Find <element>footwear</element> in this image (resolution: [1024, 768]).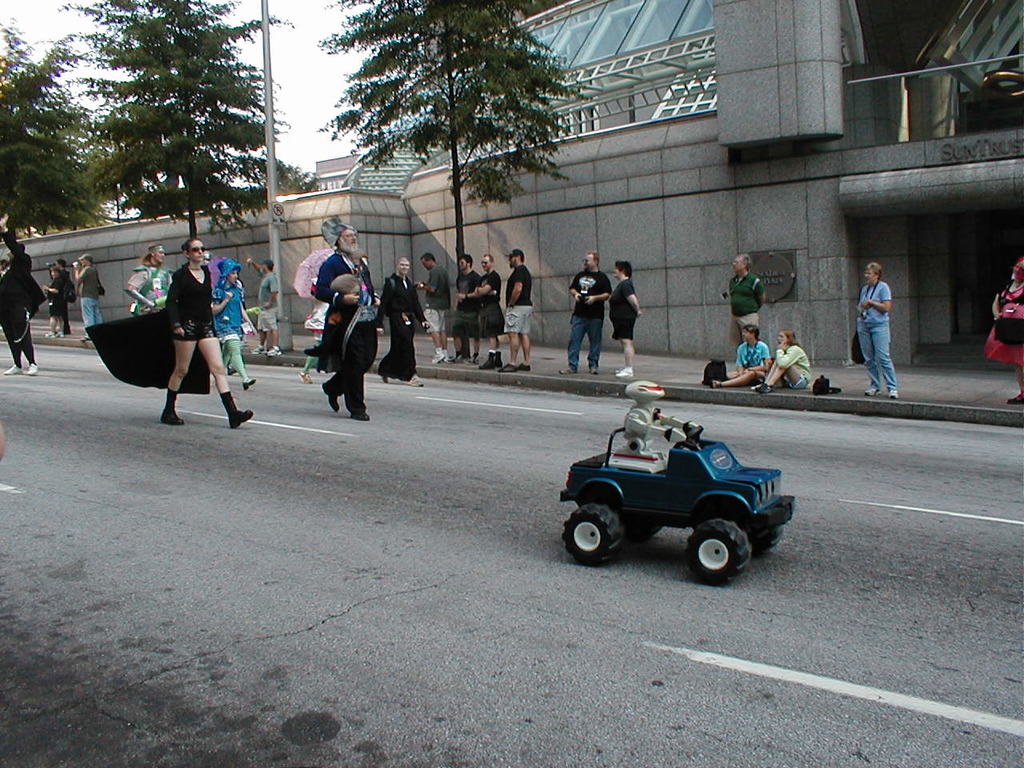
bbox=[229, 404, 255, 432].
